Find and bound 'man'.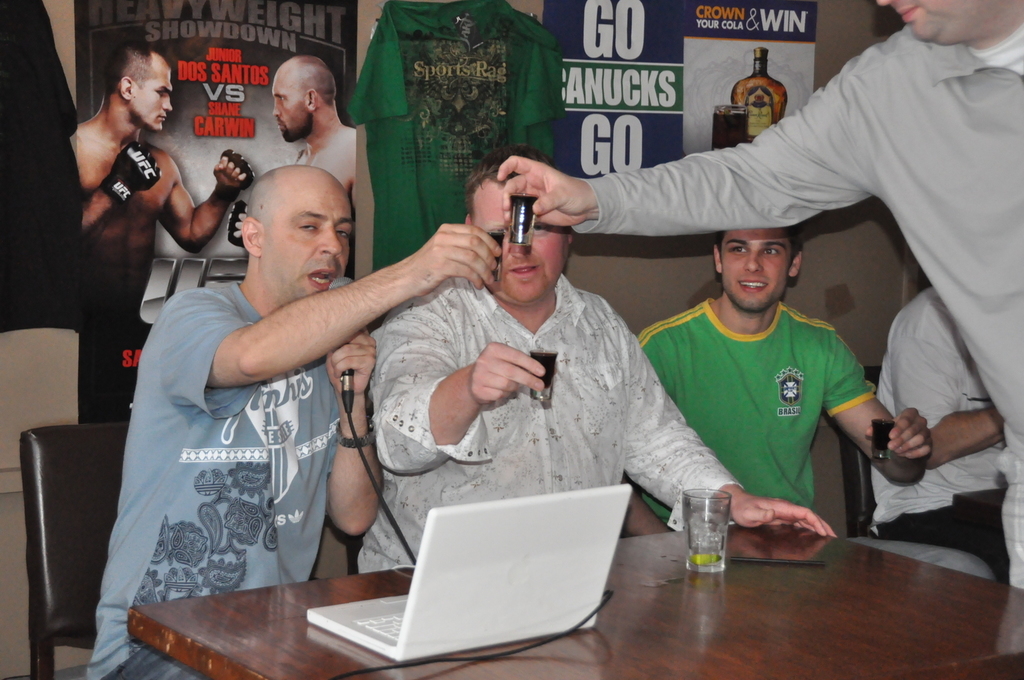
Bound: pyautogui.locateOnScreen(106, 116, 524, 645).
